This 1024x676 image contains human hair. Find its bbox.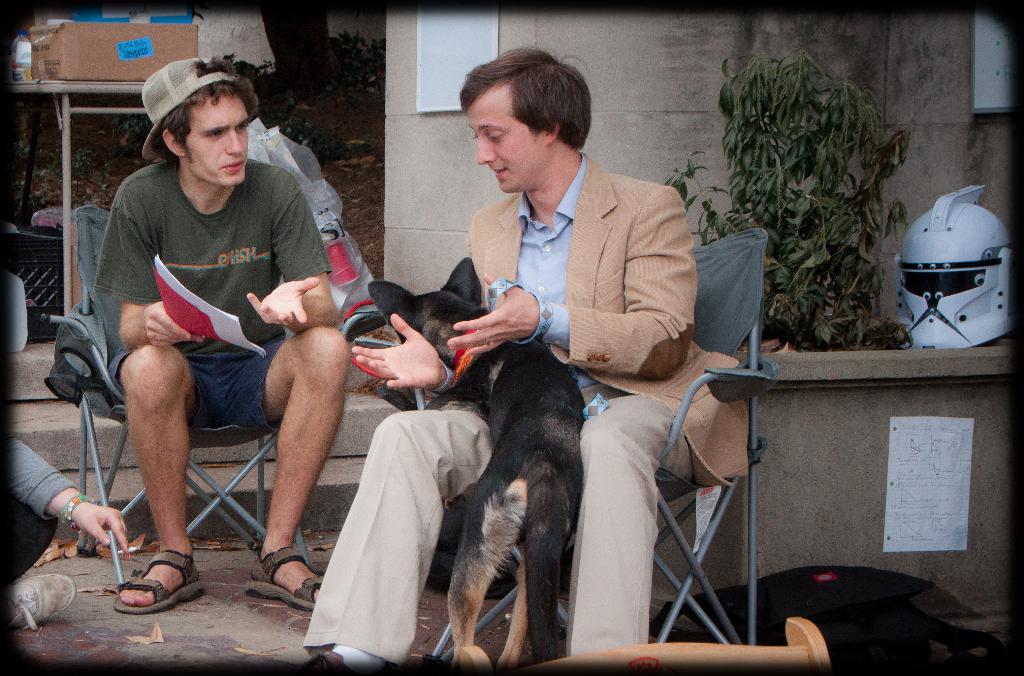
142:53:259:172.
